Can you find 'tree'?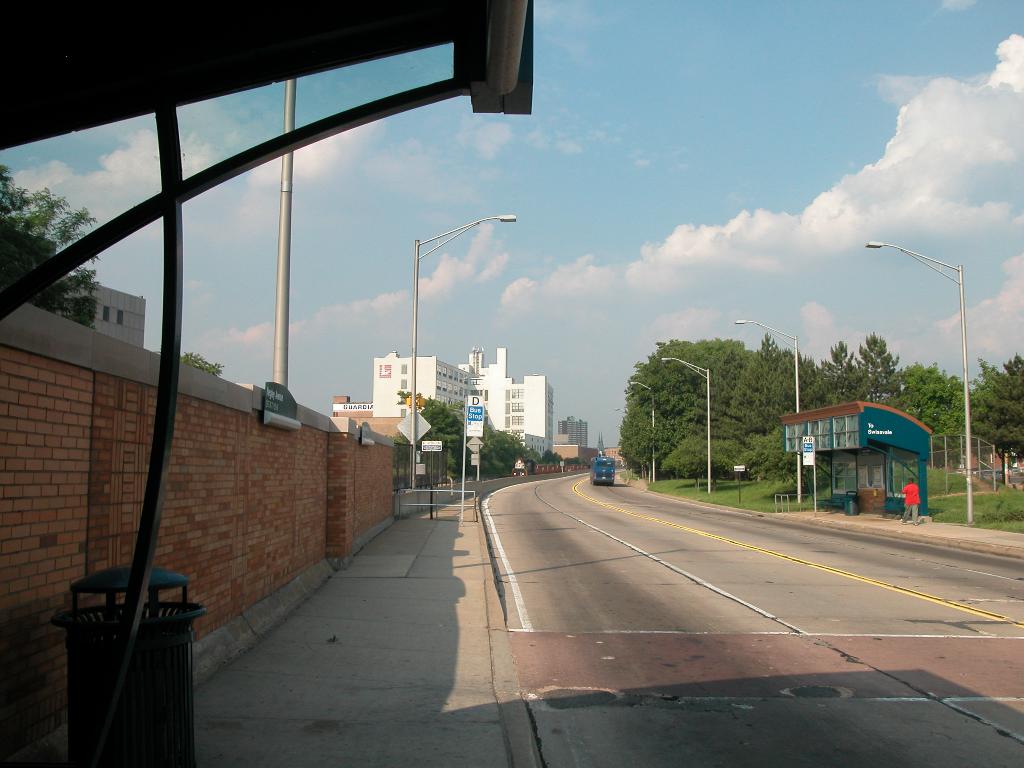
Yes, bounding box: pyautogui.locateOnScreen(879, 357, 975, 435).
